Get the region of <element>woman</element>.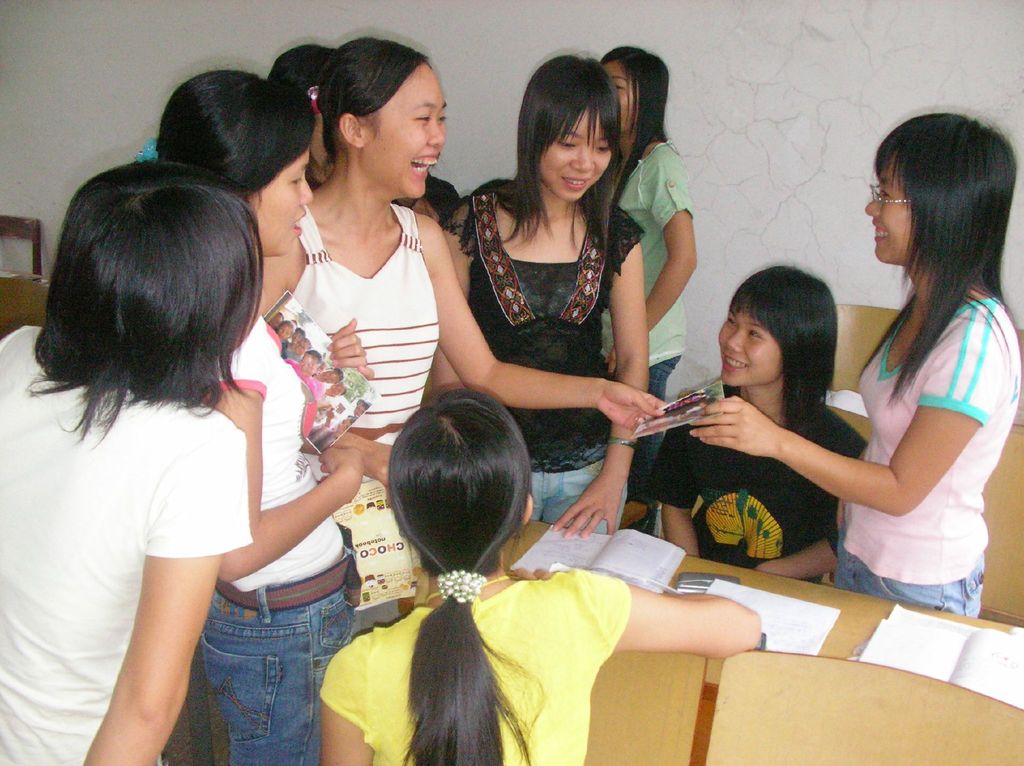
125, 62, 399, 765.
